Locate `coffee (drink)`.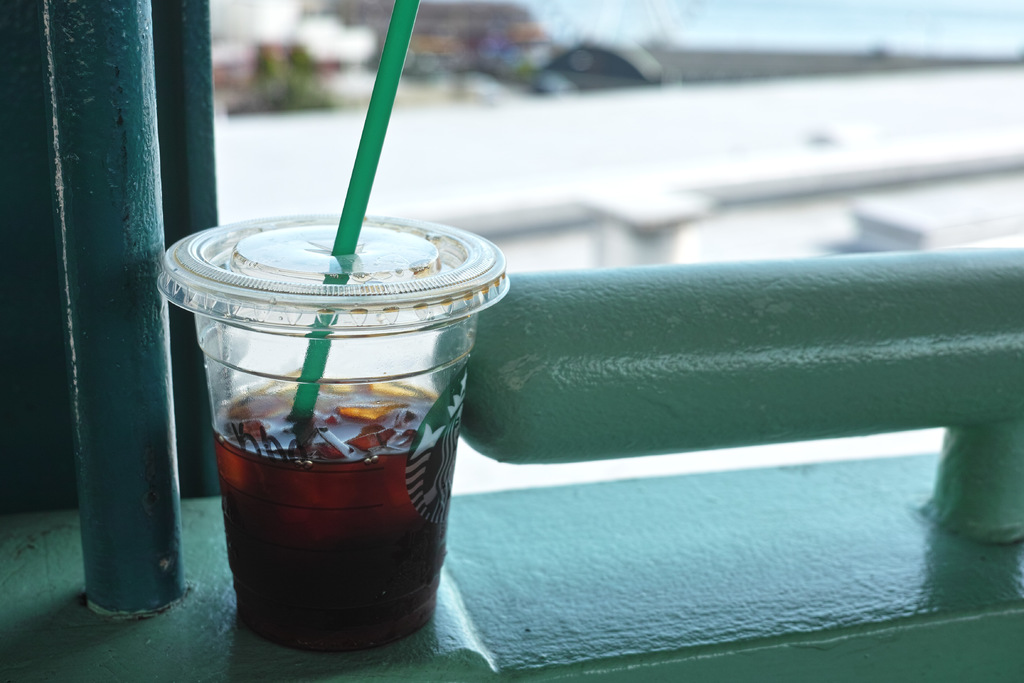
Bounding box: (212,378,446,659).
